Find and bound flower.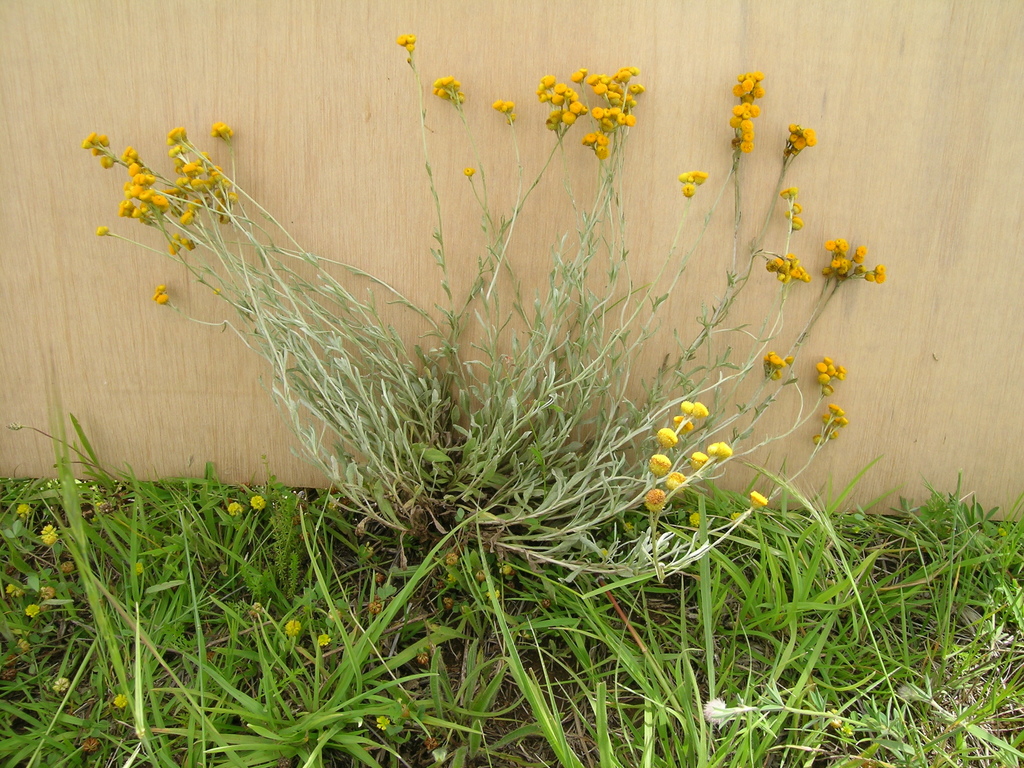
Bound: [left=3, top=582, right=22, bottom=599].
